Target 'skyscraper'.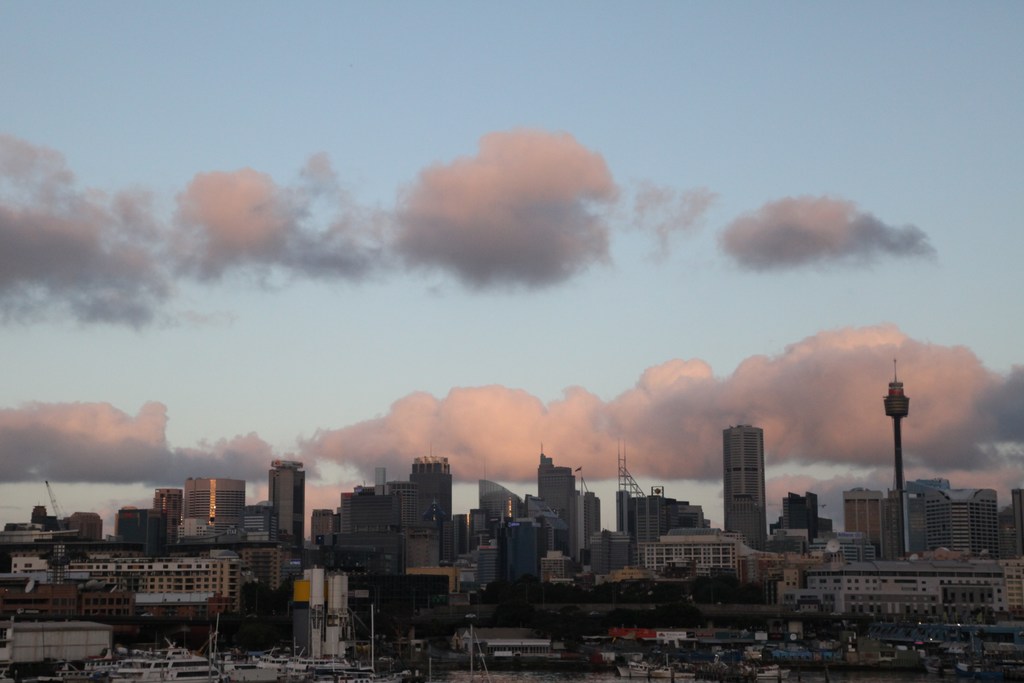
Target region: (845,484,881,560).
